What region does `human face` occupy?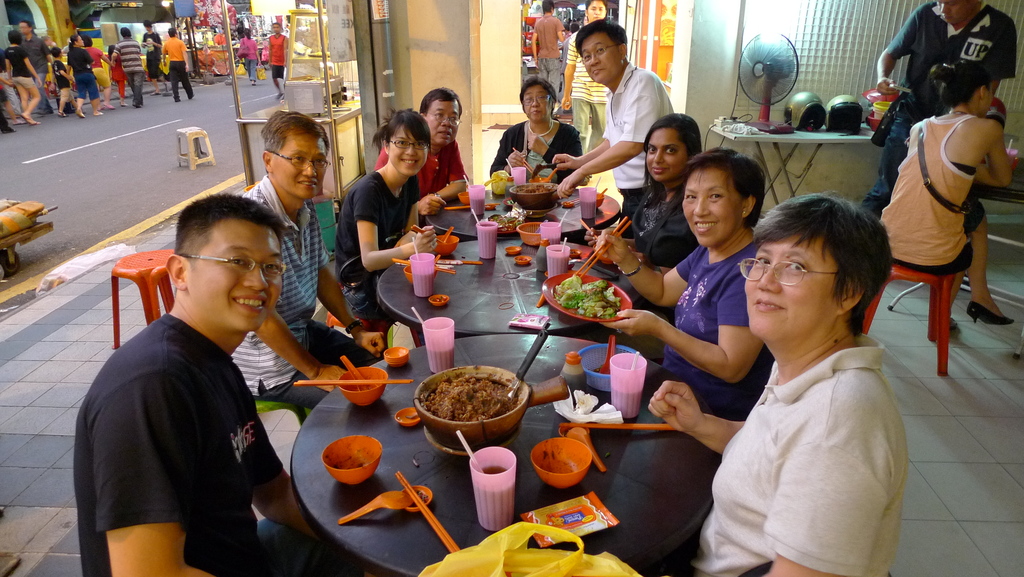
bbox(18, 20, 31, 31).
